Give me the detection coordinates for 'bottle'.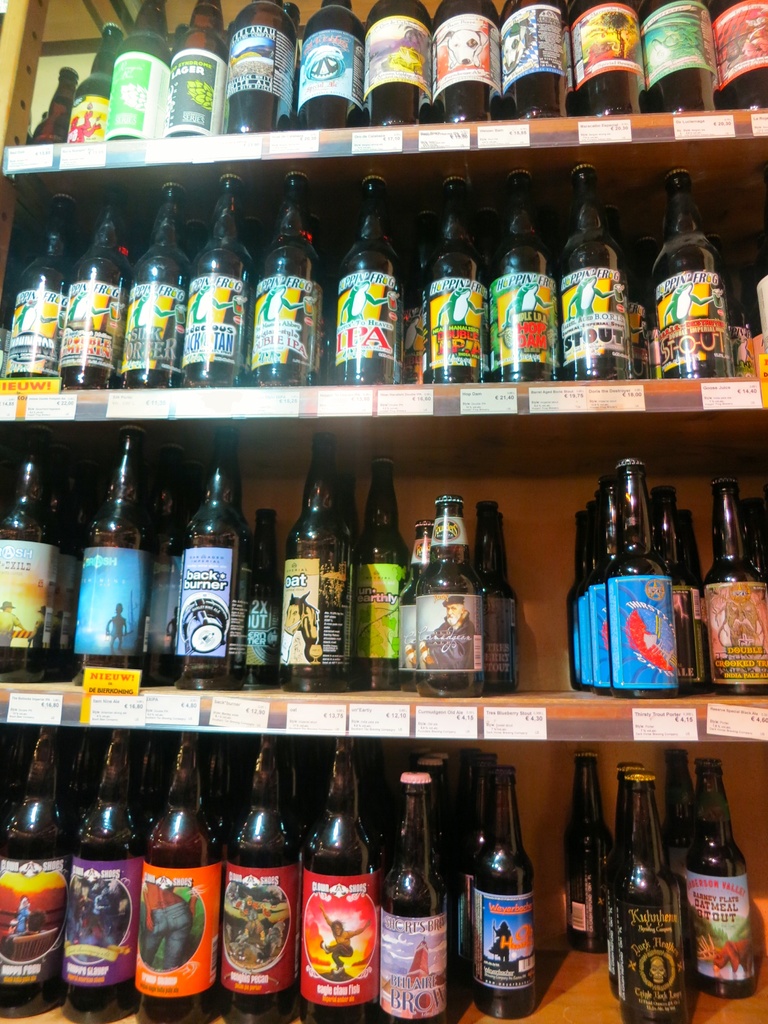
(x1=28, y1=62, x2=82, y2=145).
